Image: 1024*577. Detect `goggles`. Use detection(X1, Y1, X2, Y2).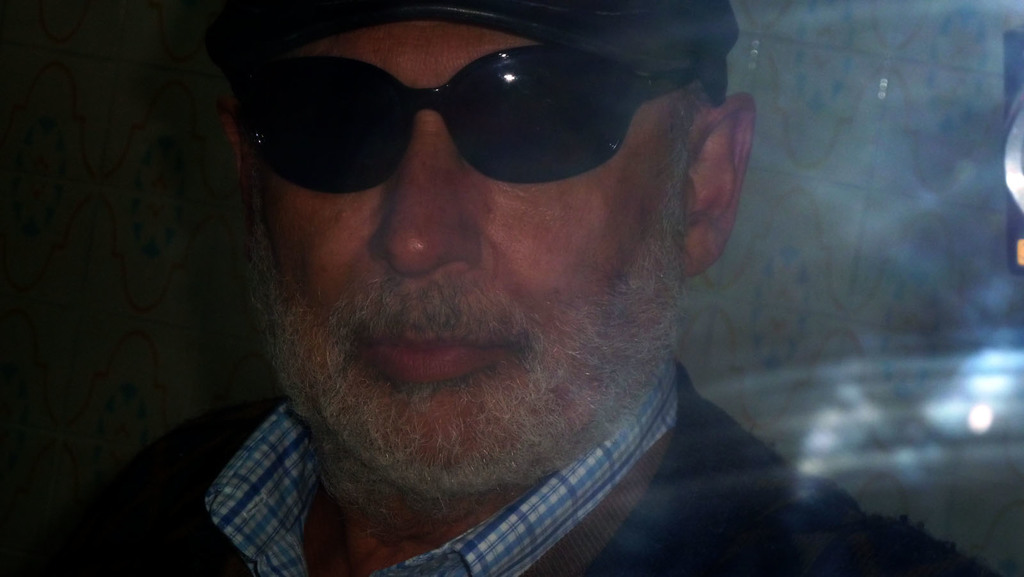
detection(208, 35, 691, 195).
